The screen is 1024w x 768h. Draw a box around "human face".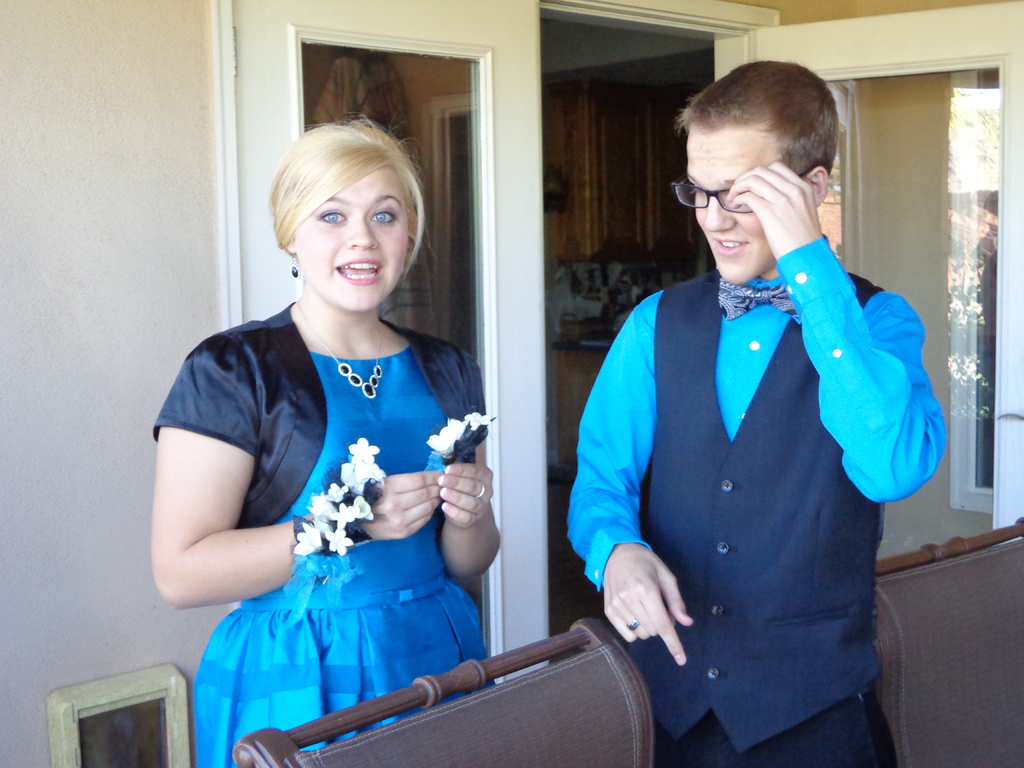
686,127,777,287.
